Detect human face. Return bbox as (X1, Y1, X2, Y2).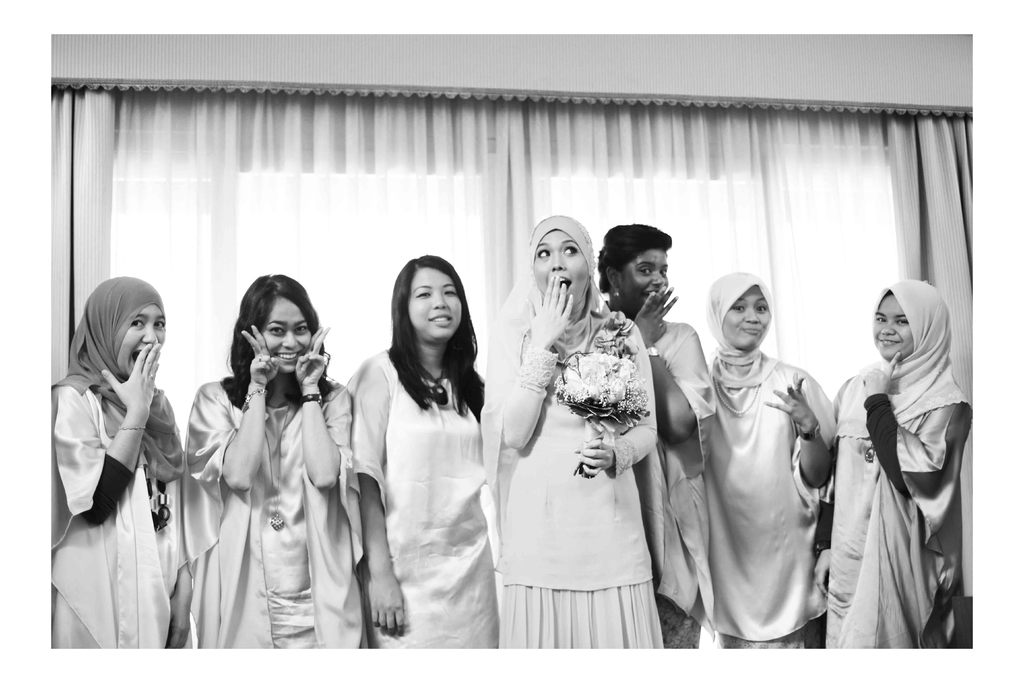
(410, 265, 463, 343).
